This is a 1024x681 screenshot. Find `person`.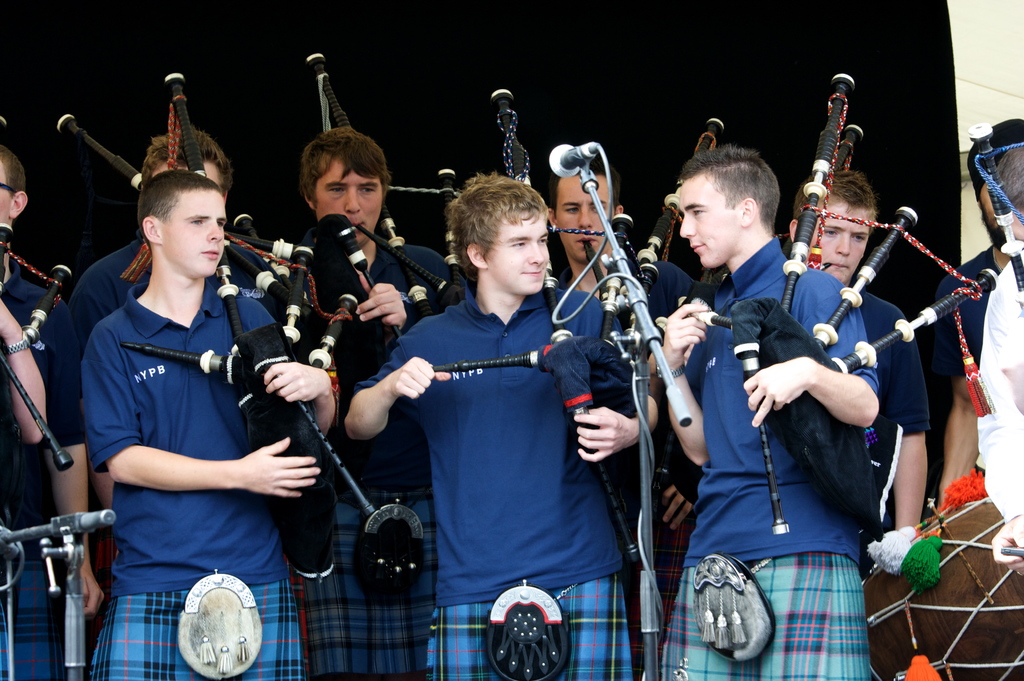
Bounding box: l=750, t=165, r=945, b=597.
